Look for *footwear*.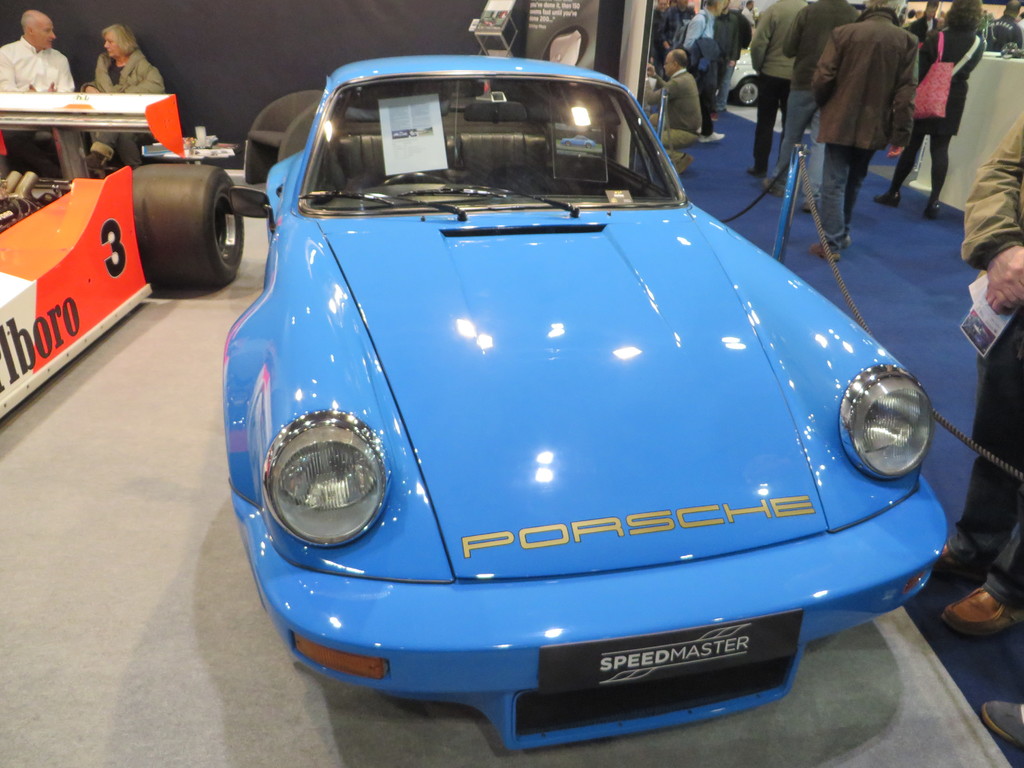
Found: bbox=[872, 182, 901, 209].
